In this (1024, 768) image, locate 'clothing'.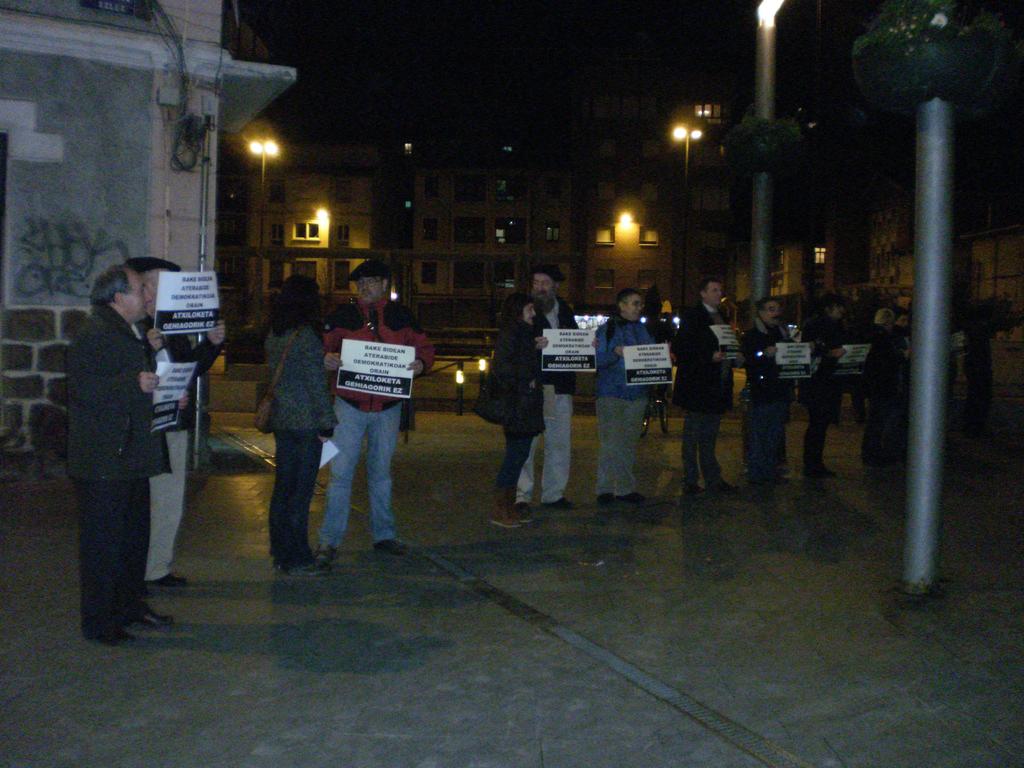
Bounding box: BBox(477, 317, 540, 500).
